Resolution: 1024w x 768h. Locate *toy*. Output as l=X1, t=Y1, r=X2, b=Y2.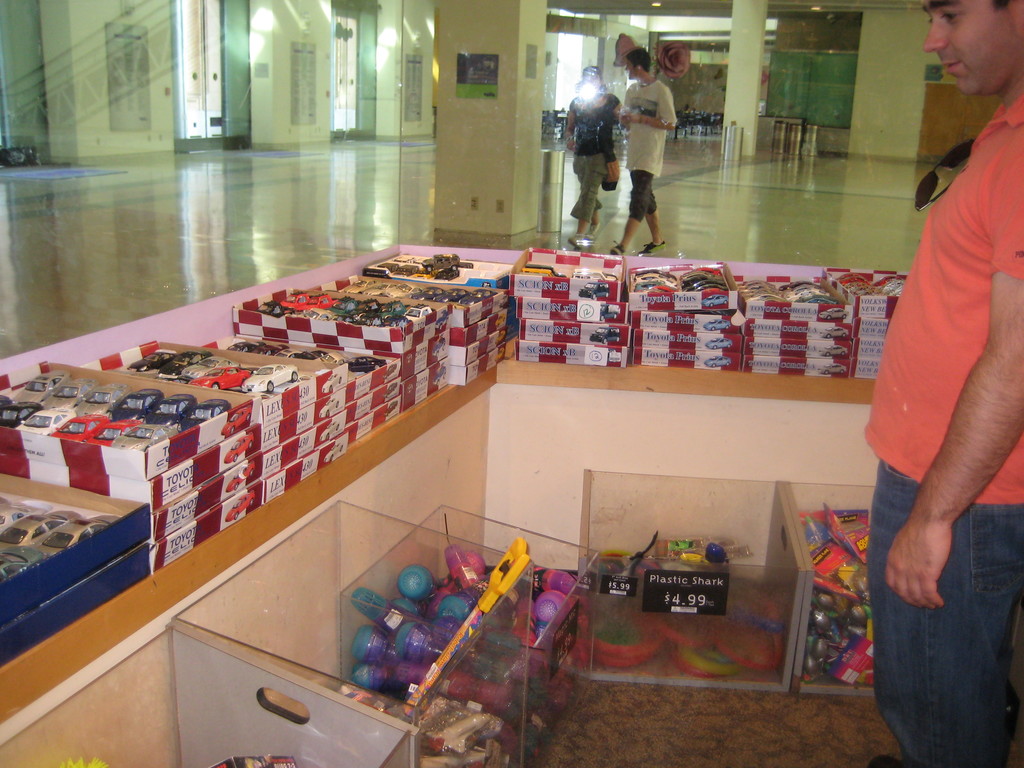
l=572, t=270, r=619, b=280.
